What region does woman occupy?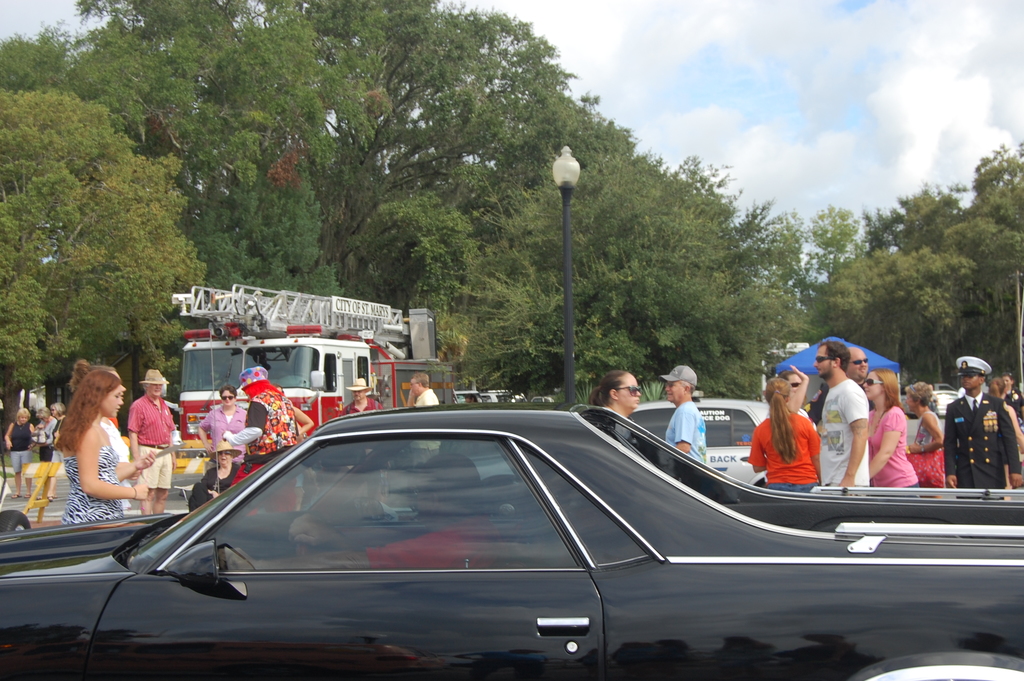
<region>189, 441, 243, 514</region>.
